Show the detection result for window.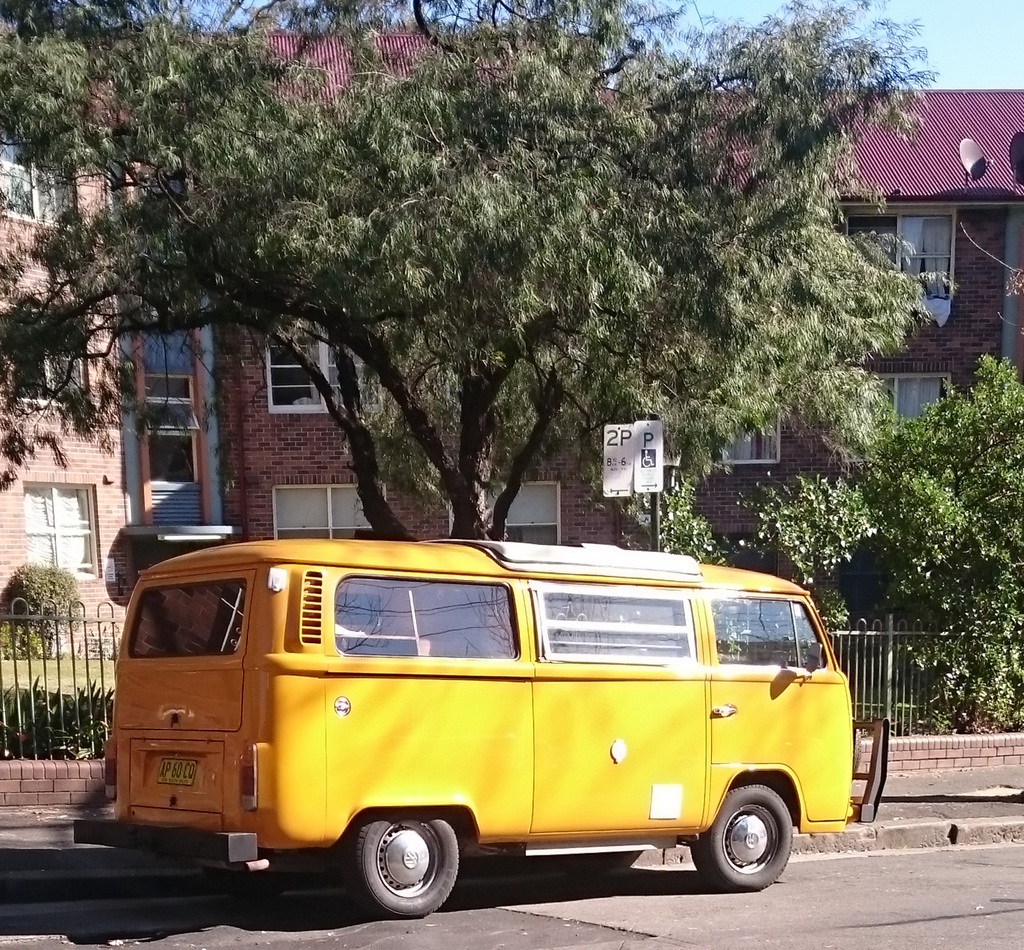
pyautogui.locateOnScreen(143, 375, 200, 486).
